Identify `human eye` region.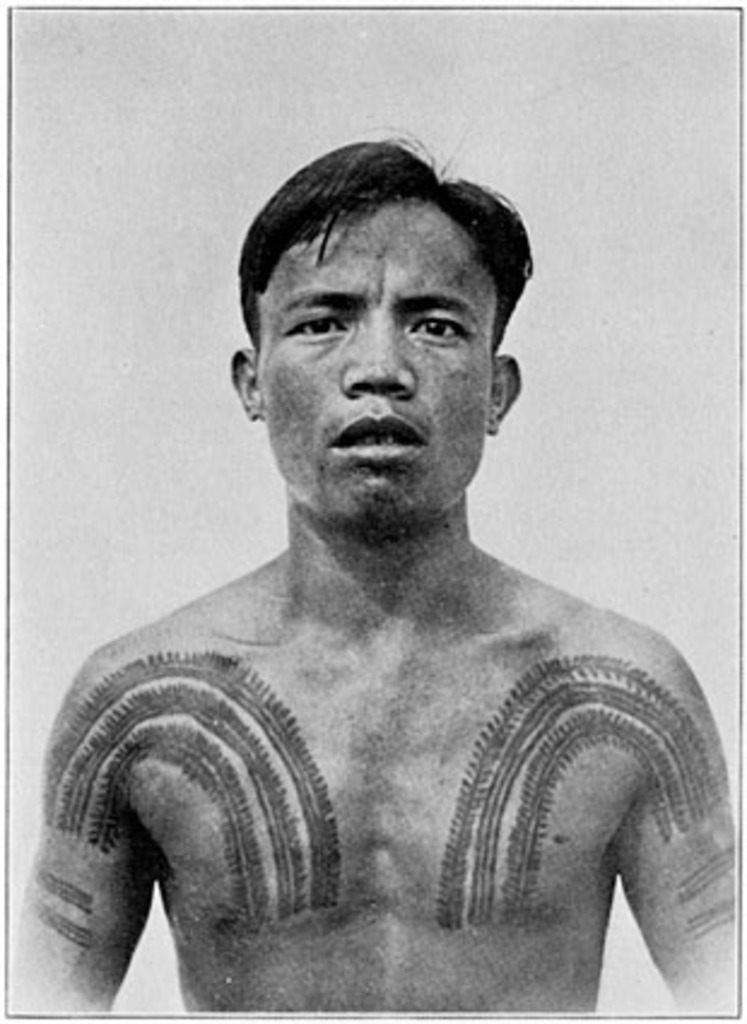
Region: x1=400, y1=311, x2=480, y2=352.
